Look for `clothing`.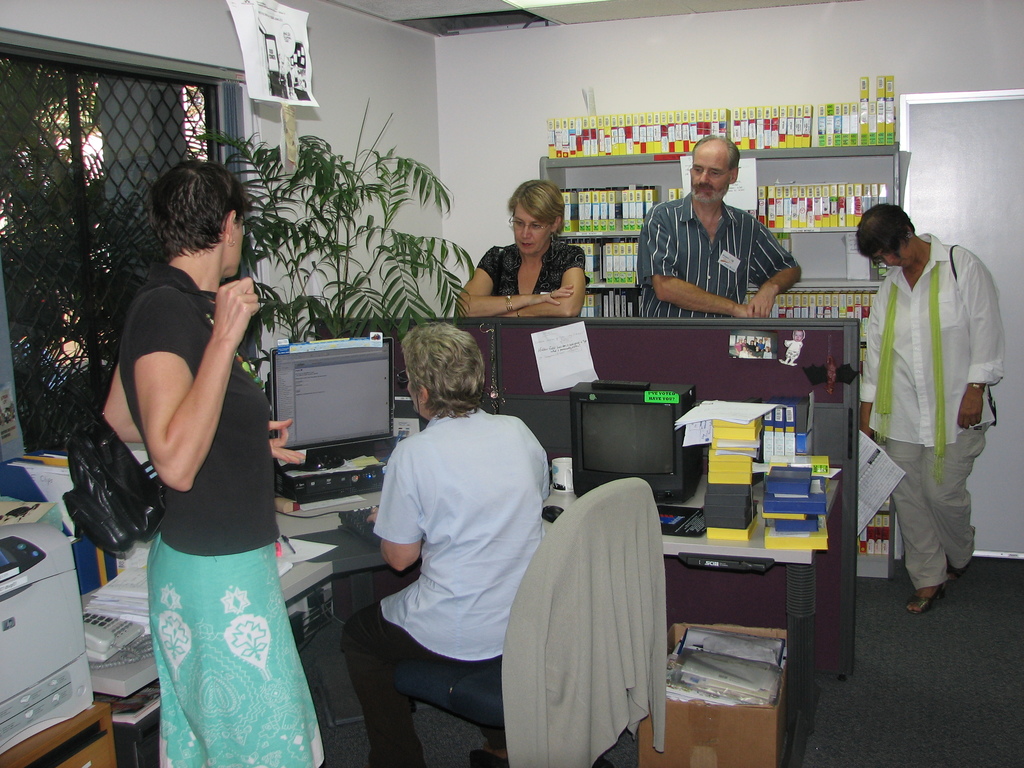
Found: (x1=846, y1=228, x2=989, y2=633).
